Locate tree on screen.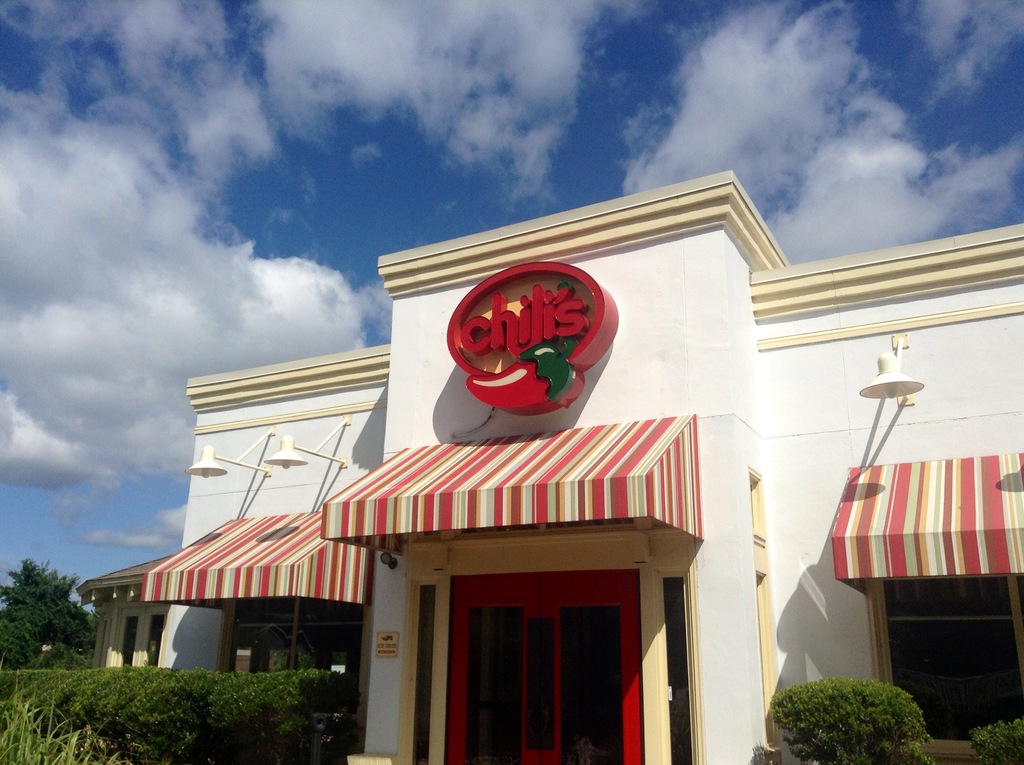
On screen at 6, 555, 63, 698.
